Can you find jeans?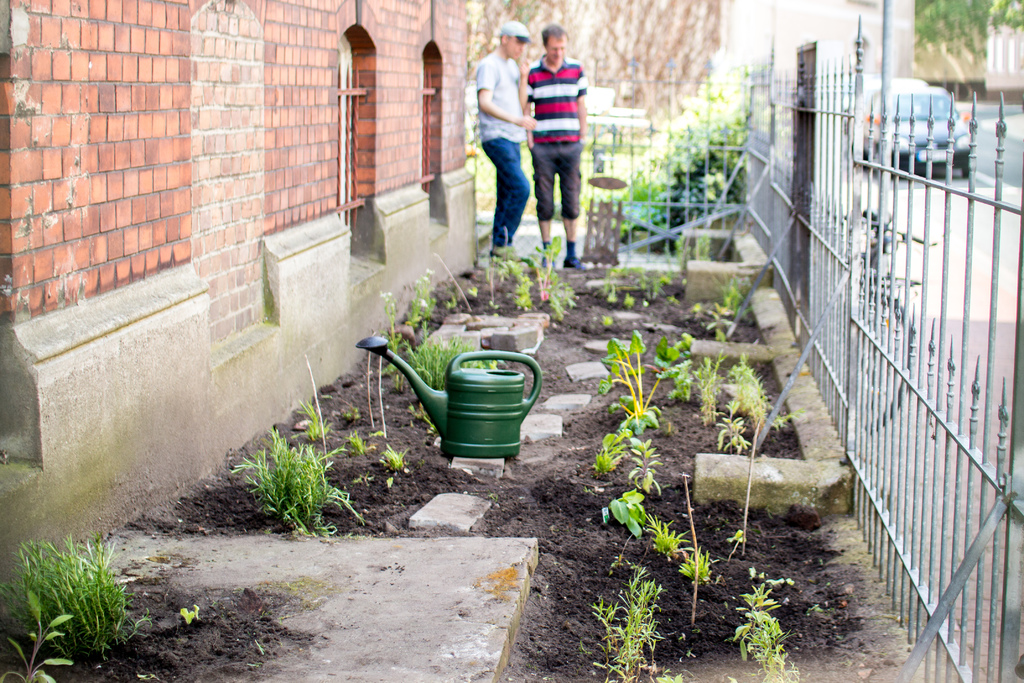
Yes, bounding box: 484, 124, 541, 249.
